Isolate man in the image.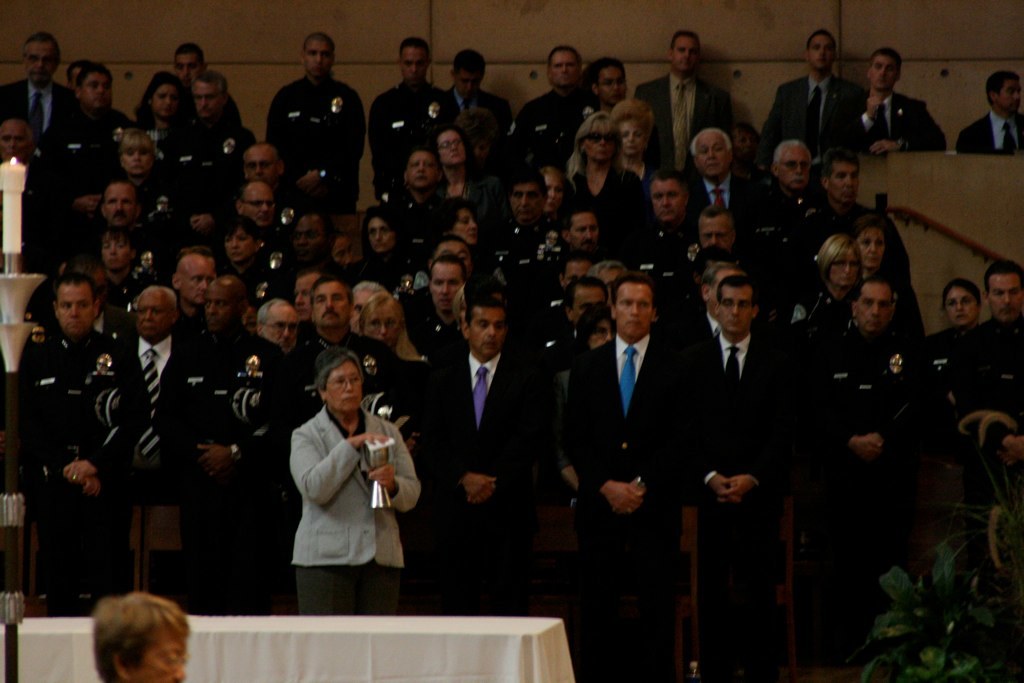
Isolated region: {"left": 83, "top": 284, "right": 214, "bottom": 607}.
